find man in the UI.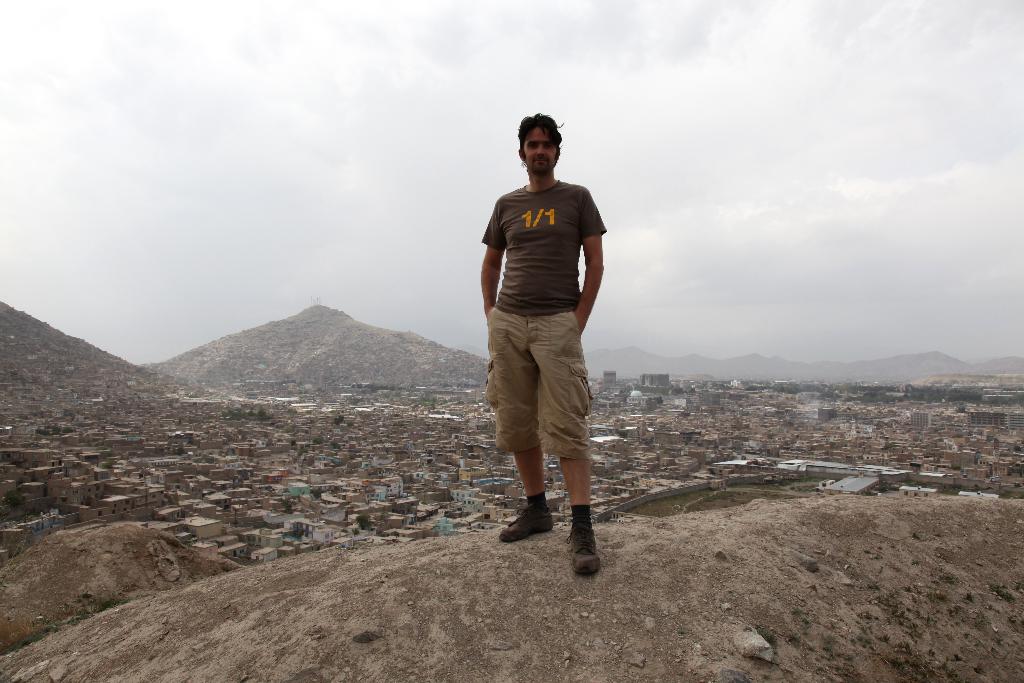
UI element at rect(473, 101, 614, 574).
